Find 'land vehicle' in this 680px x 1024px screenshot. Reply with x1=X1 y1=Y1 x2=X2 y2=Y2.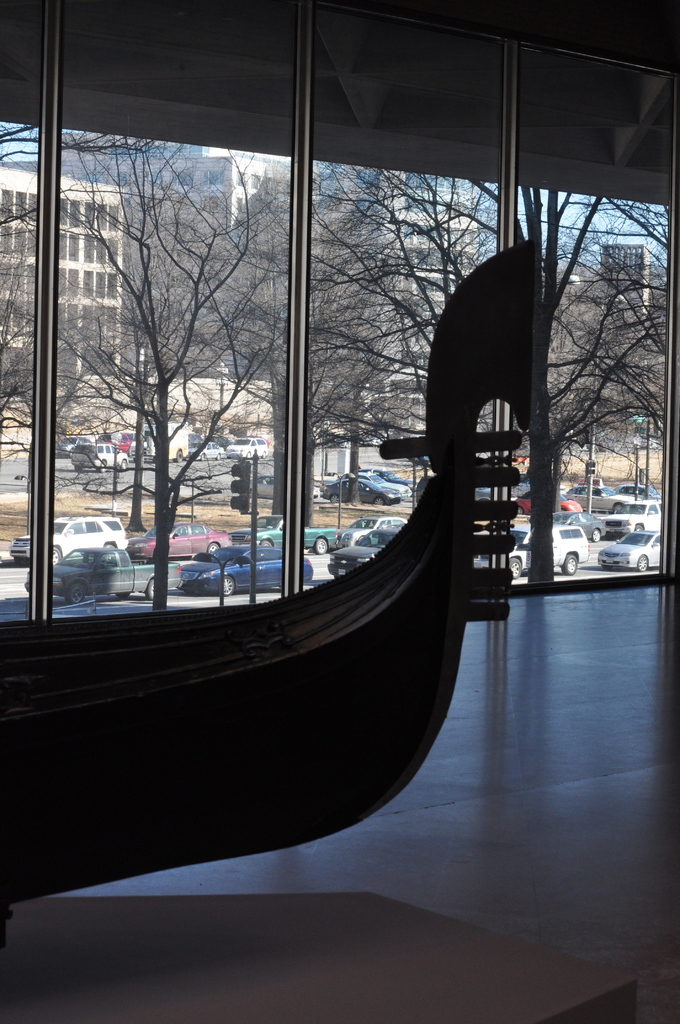
x1=478 y1=524 x2=588 y2=575.
